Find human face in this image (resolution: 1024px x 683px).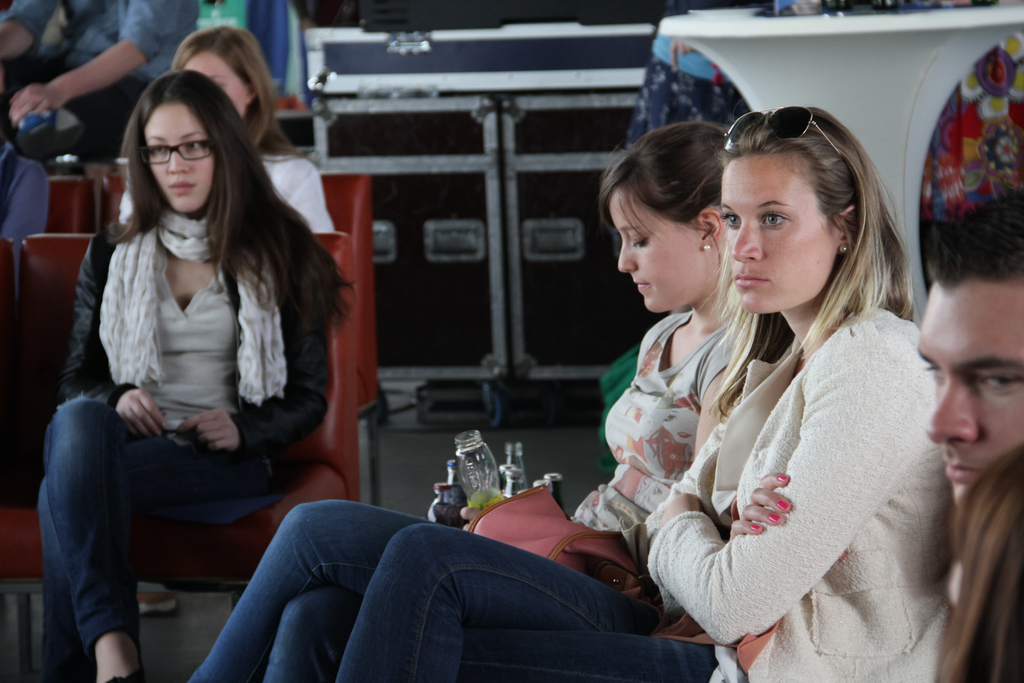
x1=608, y1=209, x2=705, y2=315.
